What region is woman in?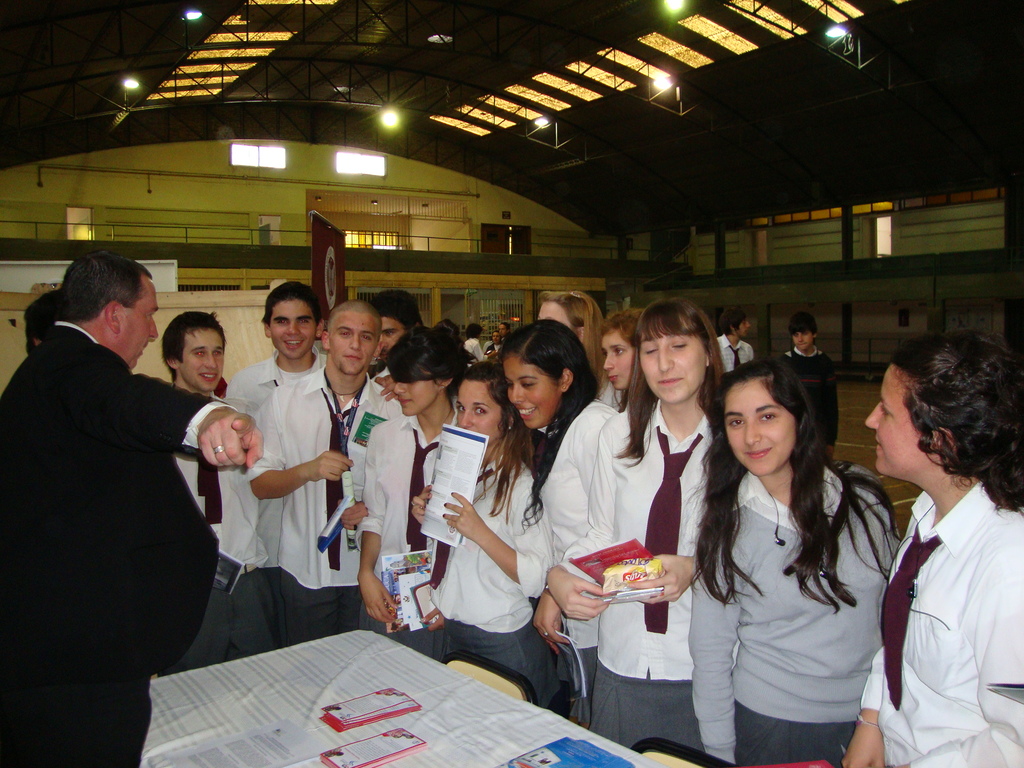
crop(412, 362, 540, 709).
